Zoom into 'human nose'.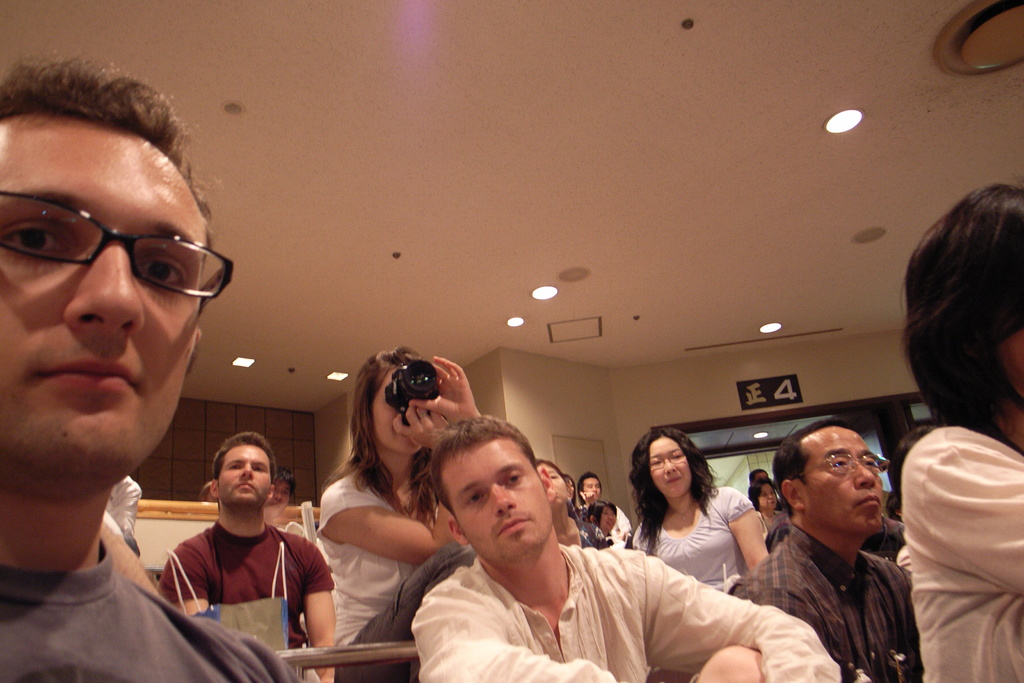
Zoom target: 489 486 515 514.
